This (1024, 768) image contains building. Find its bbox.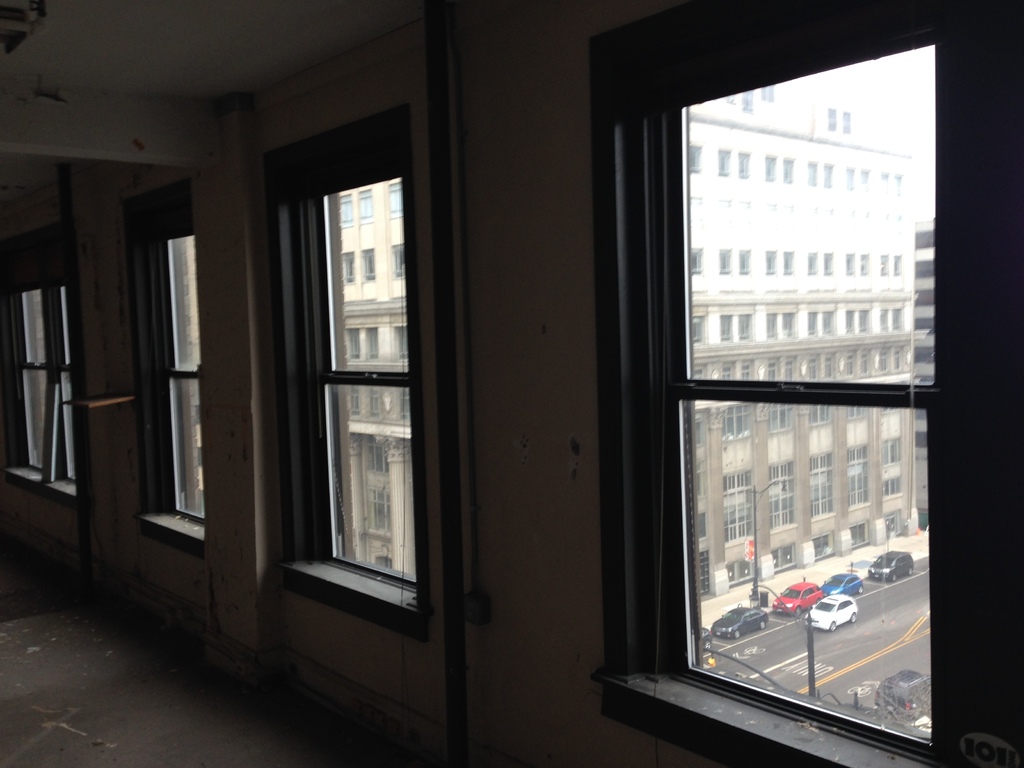
region(328, 92, 915, 622).
